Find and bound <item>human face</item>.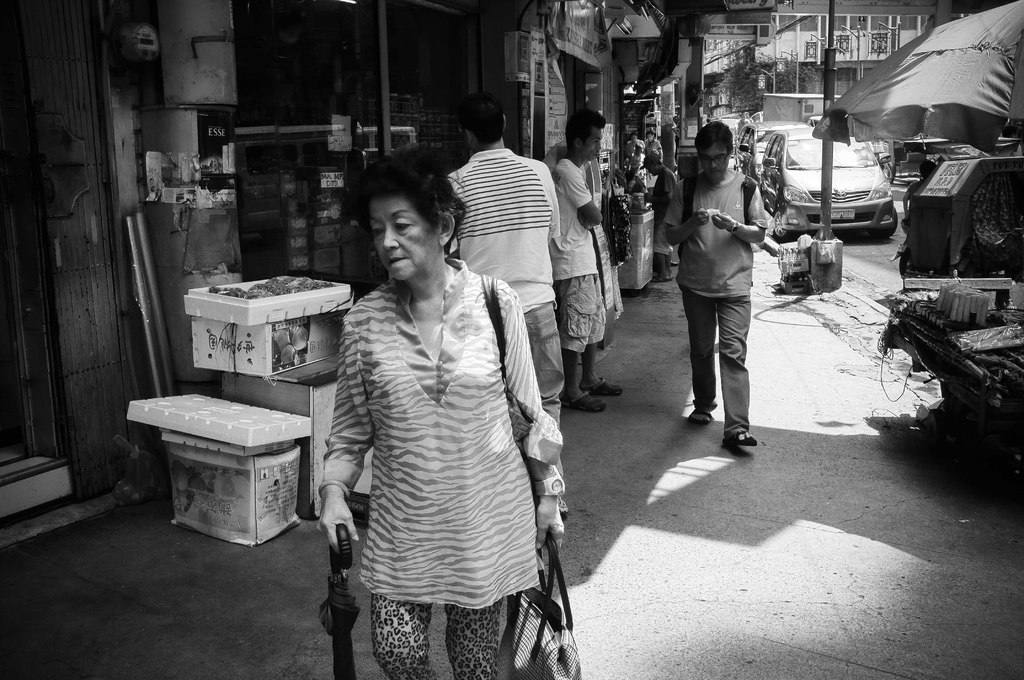
Bound: rect(630, 134, 637, 143).
